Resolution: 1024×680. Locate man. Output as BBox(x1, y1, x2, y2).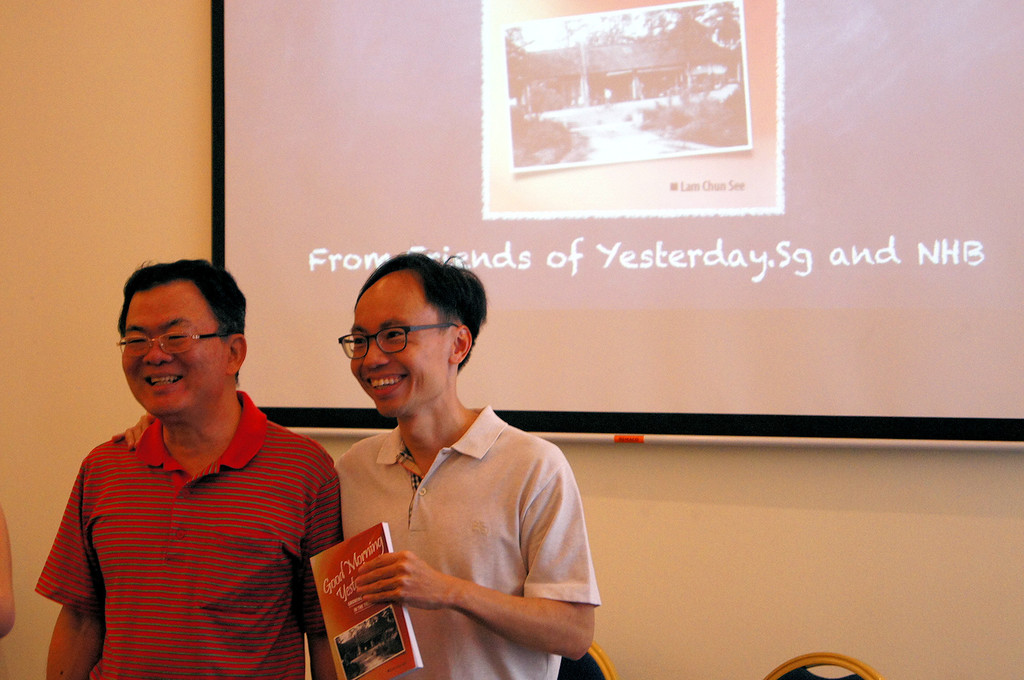
BBox(45, 263, 350, 675).
